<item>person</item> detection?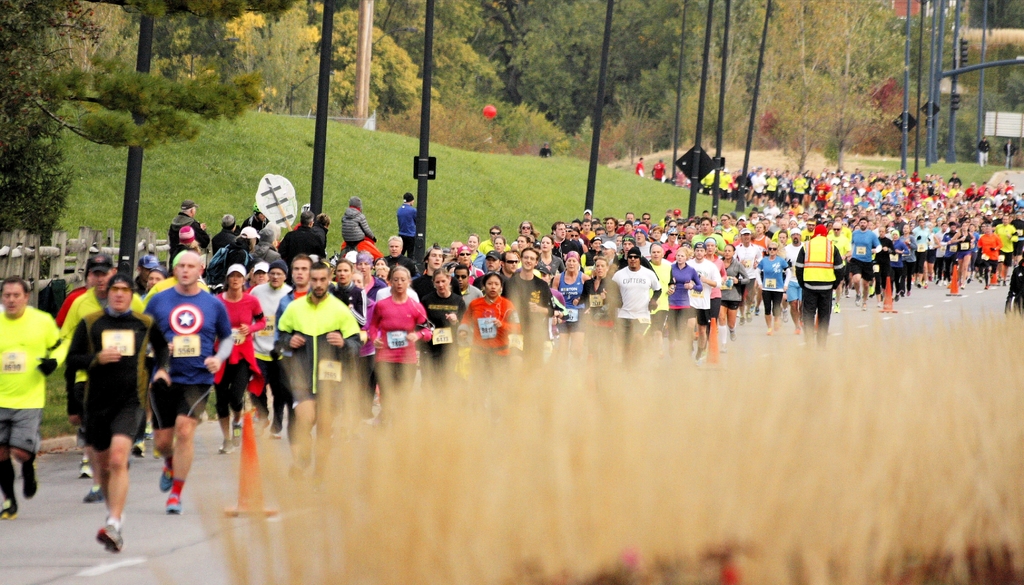
region(138, 241, 232, 520)
